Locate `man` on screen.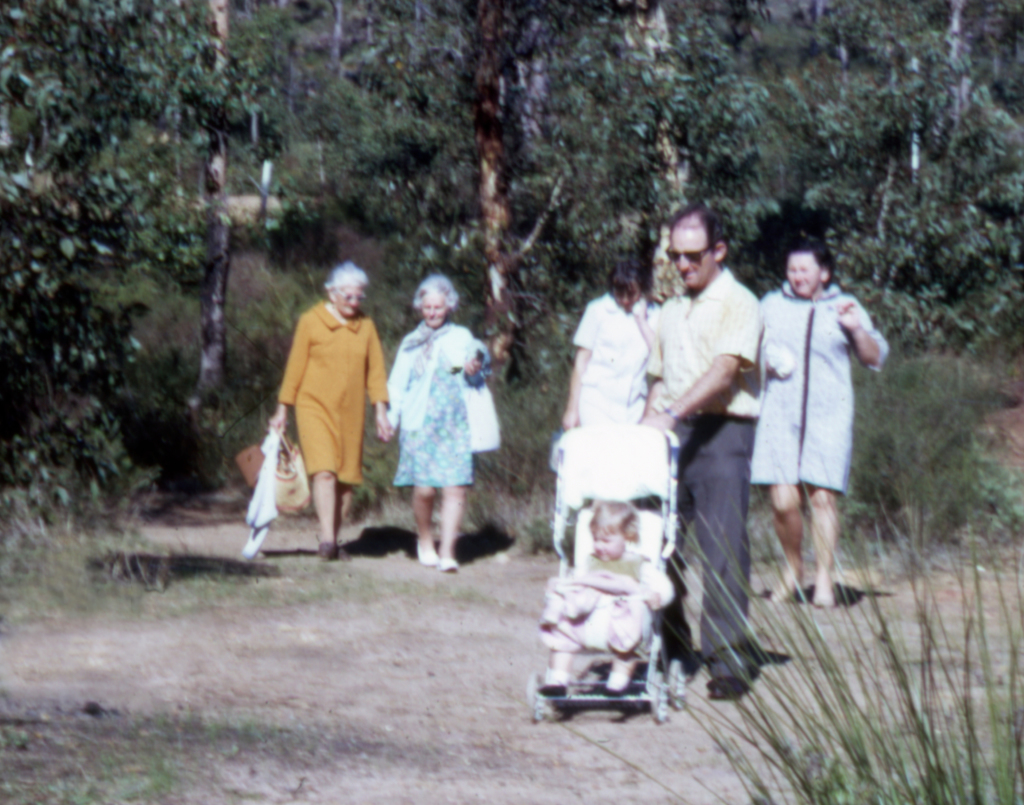
On screen at <region>640, 206, 767, 703</region>.
